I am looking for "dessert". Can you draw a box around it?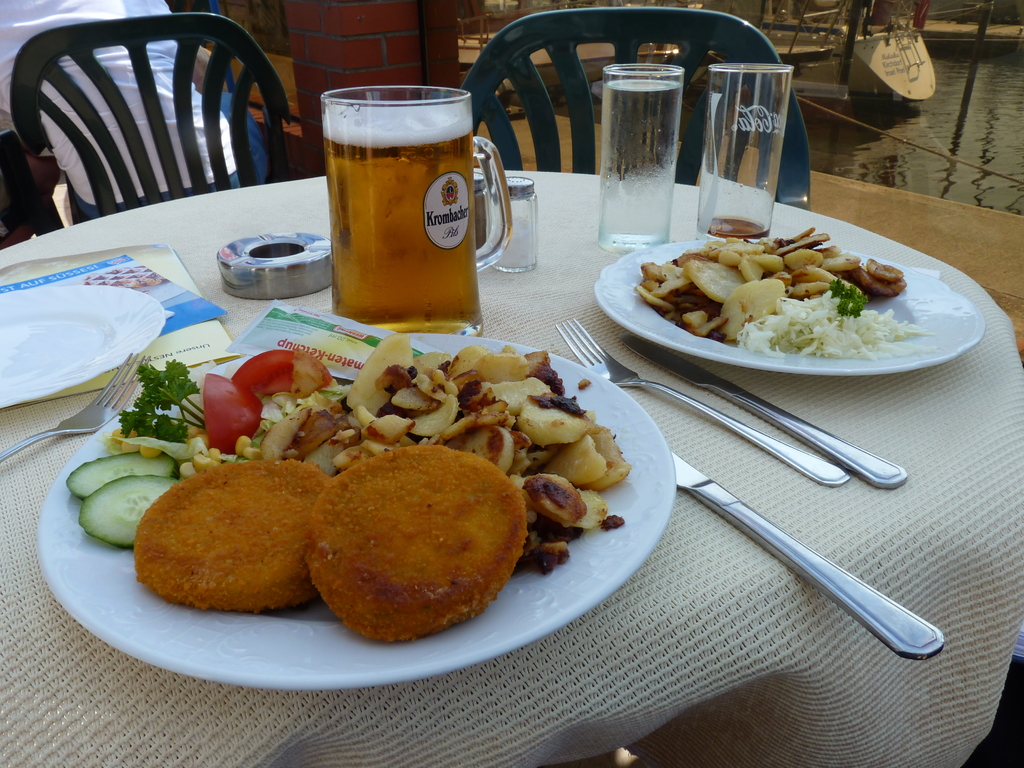
Sure, the bounding box is Rect(129, 461, 332, 607).
